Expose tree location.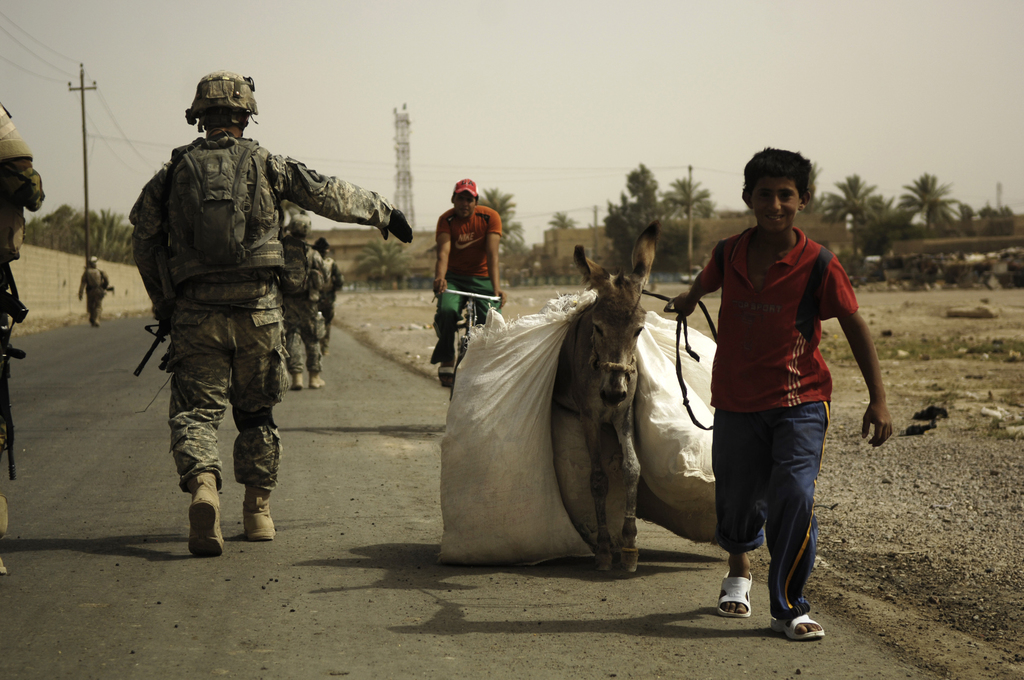
Exposed at [x1=553, y1=212, x2=577, y2=232].
